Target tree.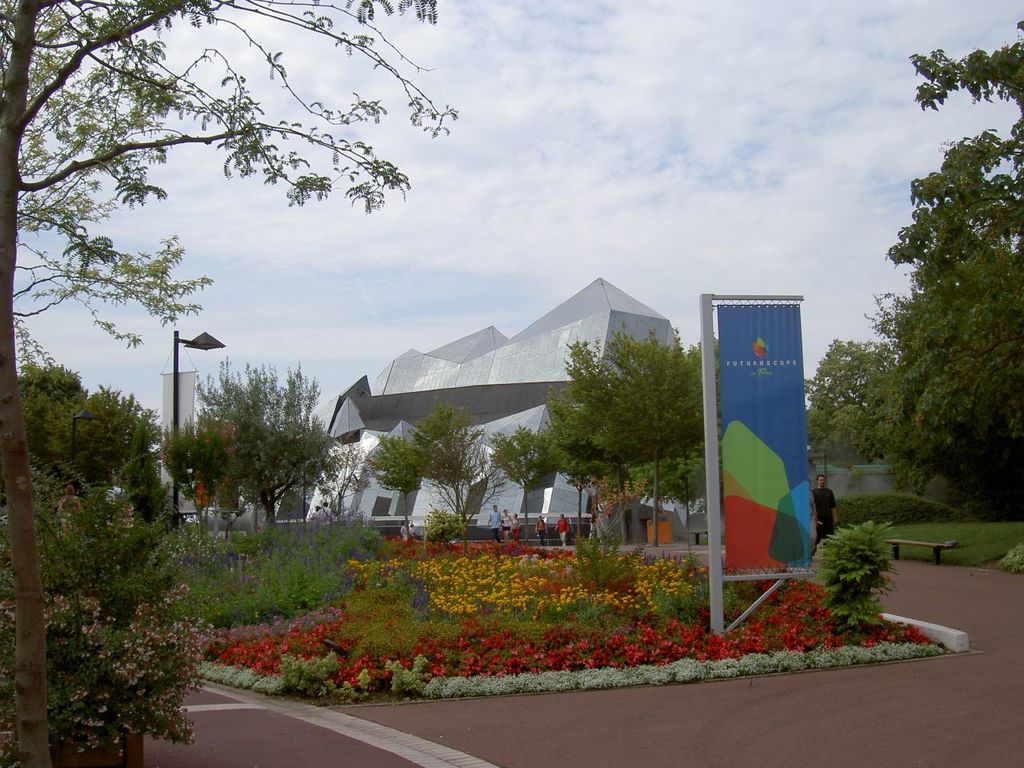
Target region: detection(539, 321, 707, 570).
